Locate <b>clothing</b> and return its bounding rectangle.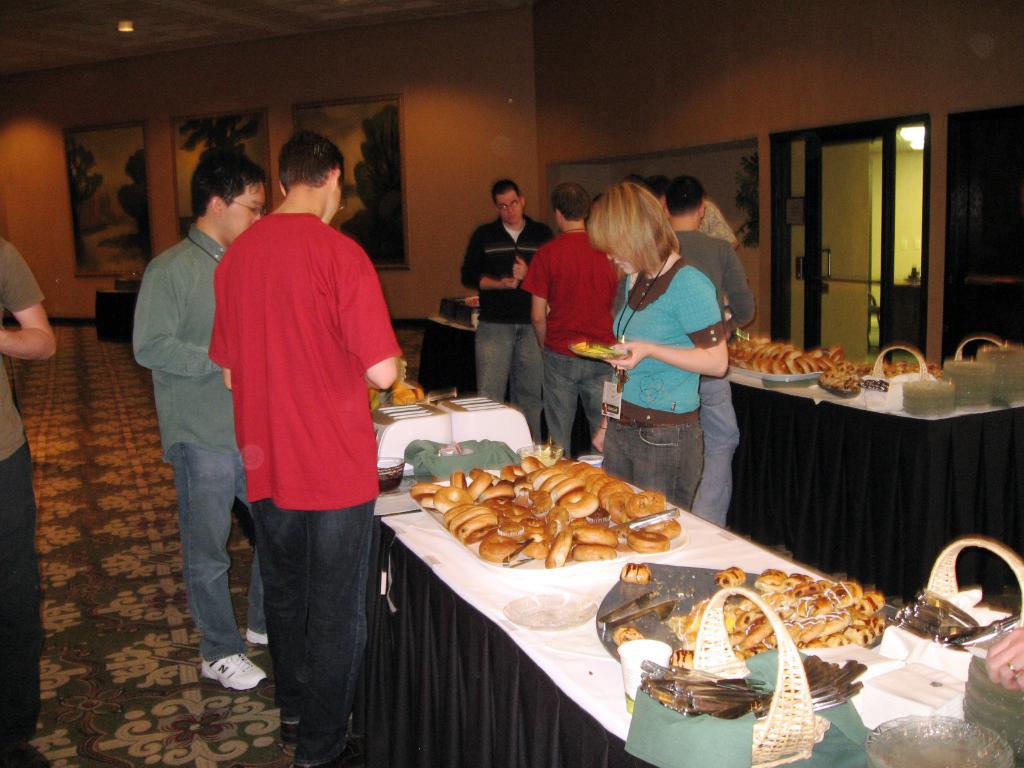
<box>673,230,755,529</box>.
